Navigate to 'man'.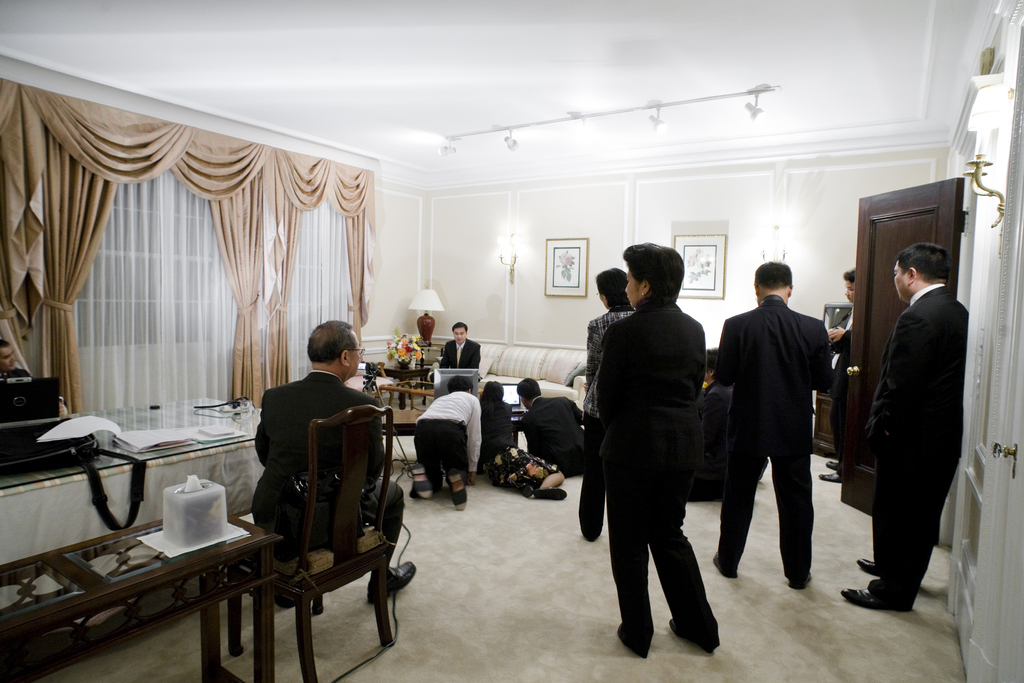
Navigation target: (248,316,422,603).
